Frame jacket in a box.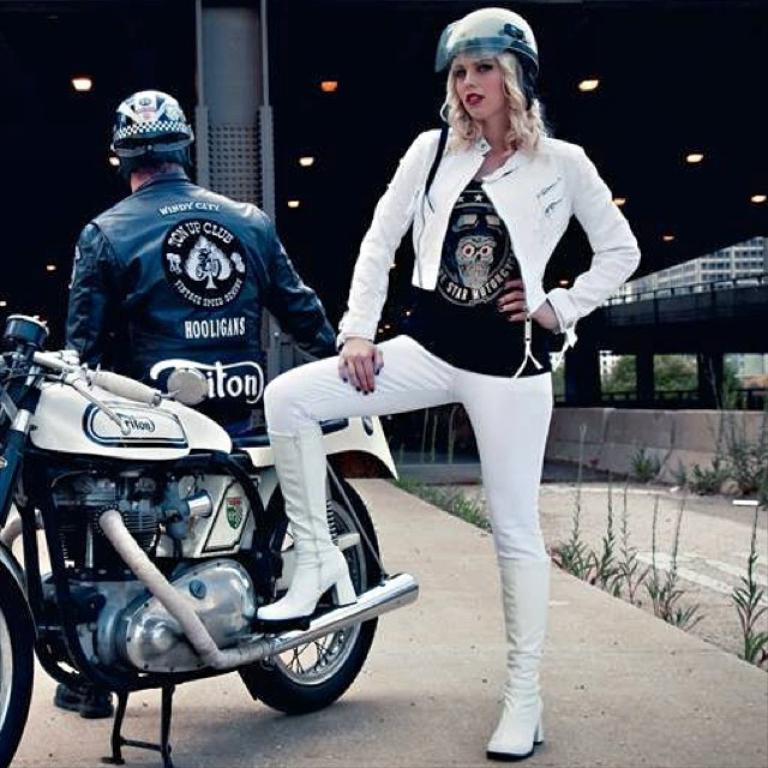
pyautogui.locateOnScreen(62, 167, 338, 438).
